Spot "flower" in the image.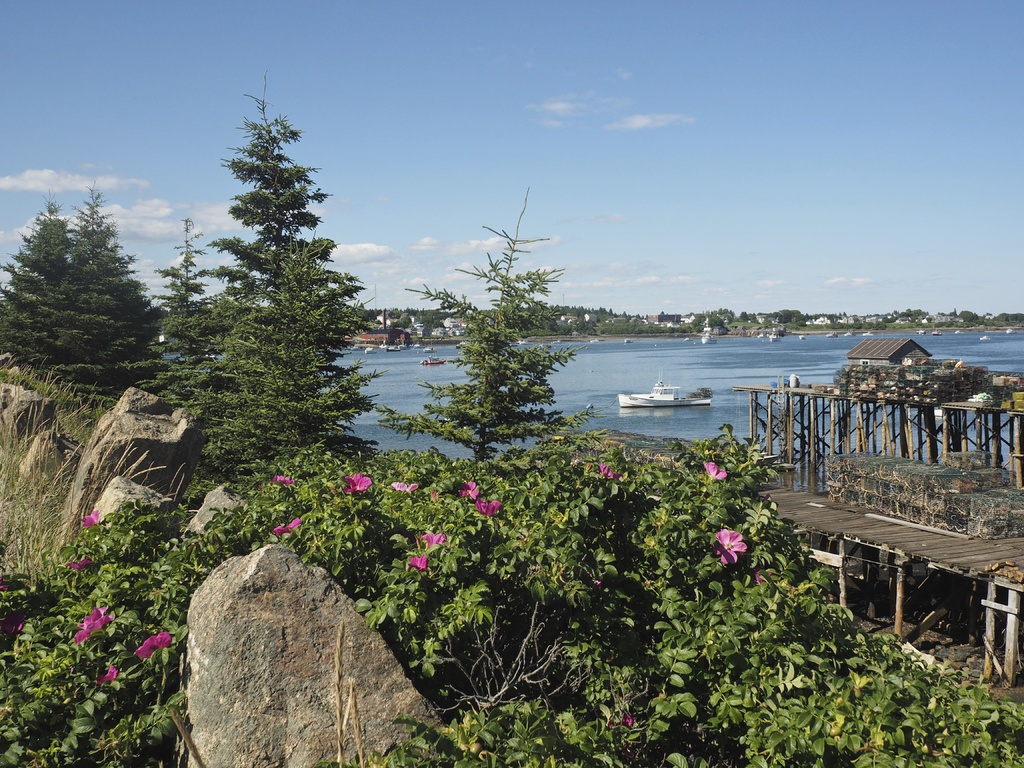
"flower" found at select_region(77, 604, 108, 642).
